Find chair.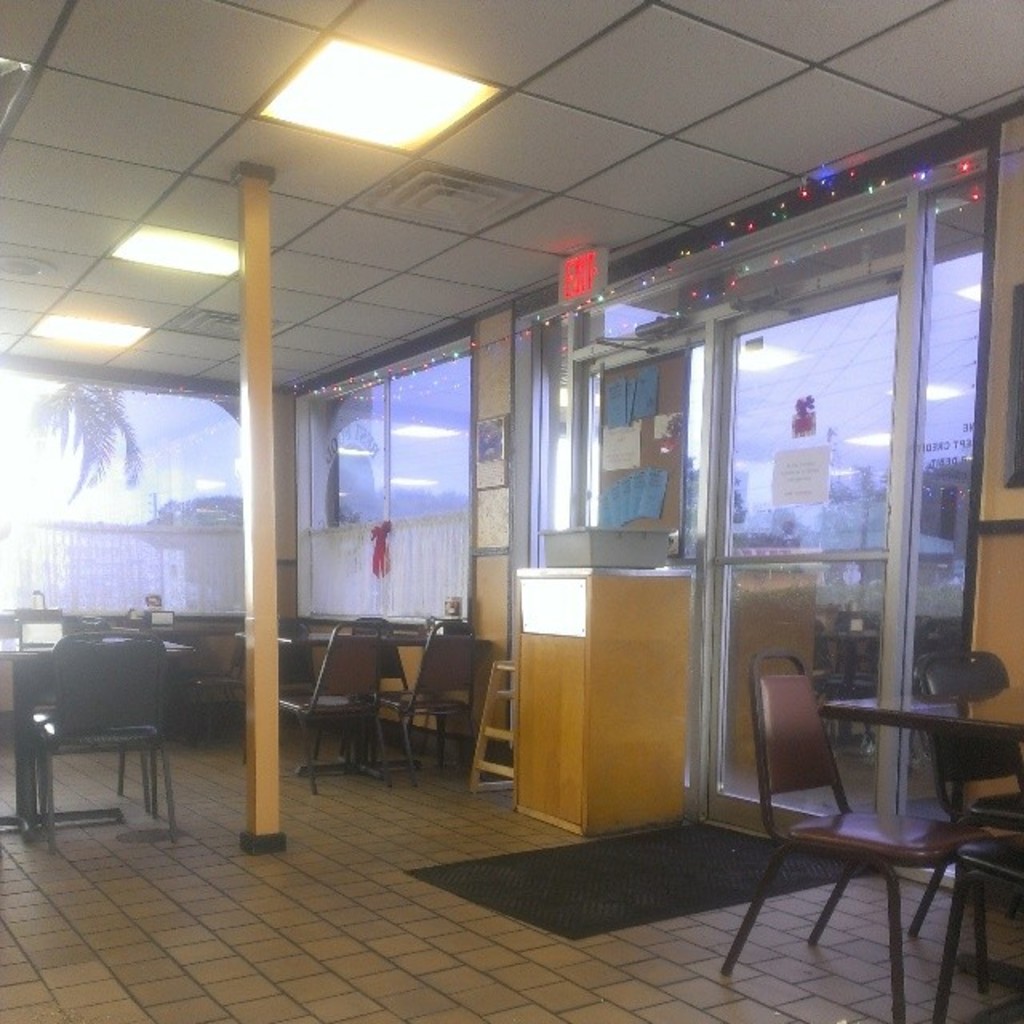
bbox=[918, 826, 1022, 1022].
